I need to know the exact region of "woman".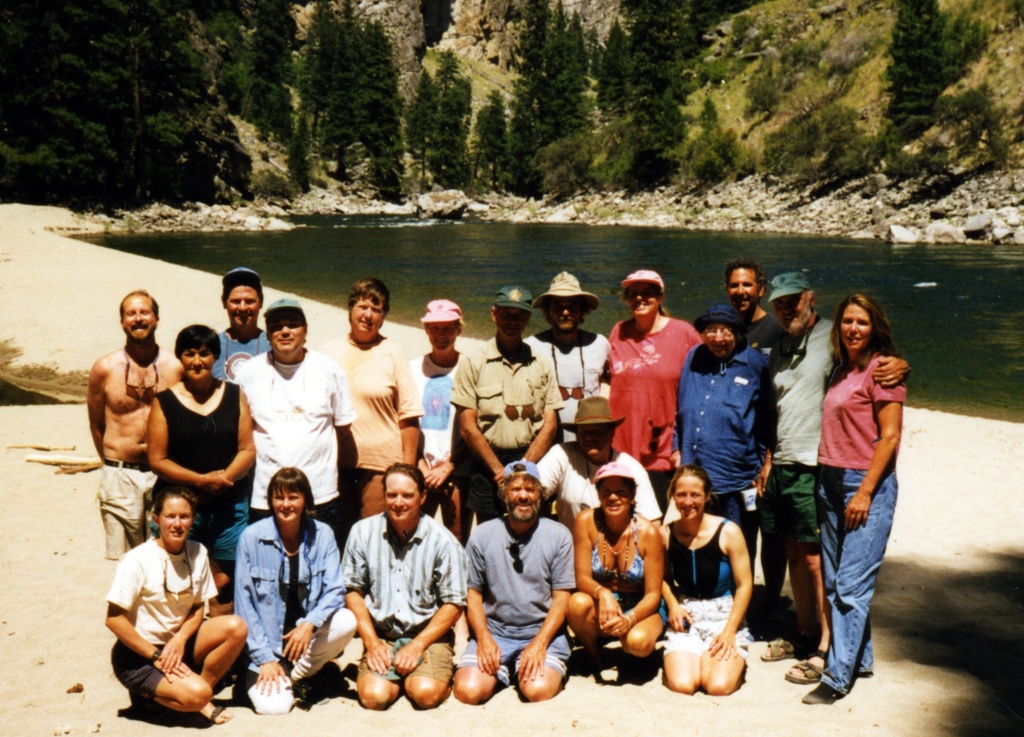
Region: box=[314, 277, 423, 553].
